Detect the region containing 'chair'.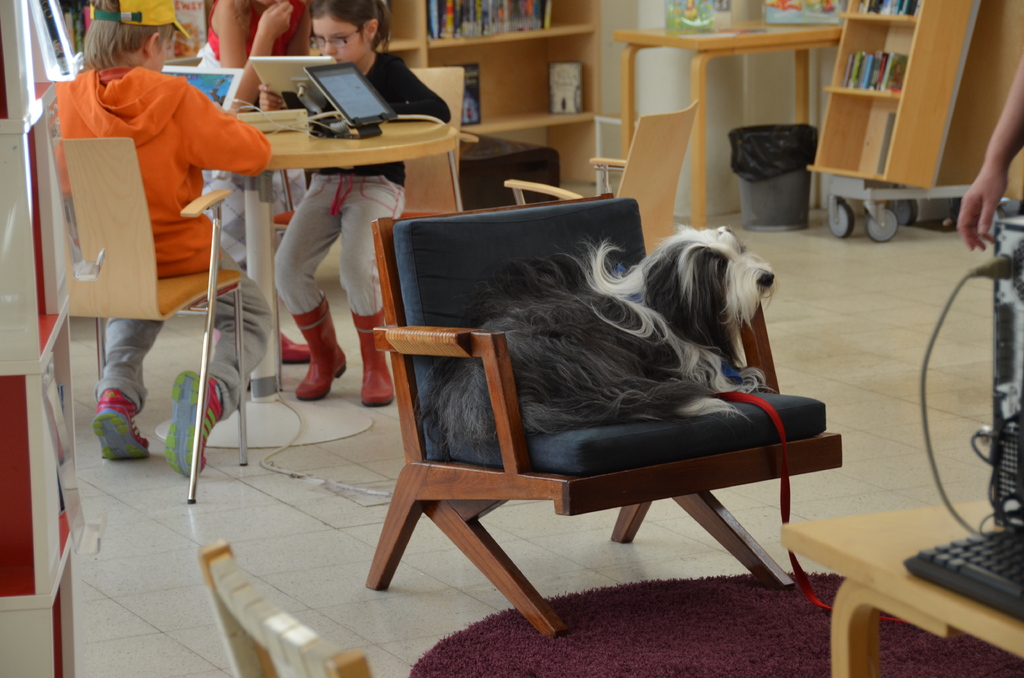
[268, 66, 462, 392].
